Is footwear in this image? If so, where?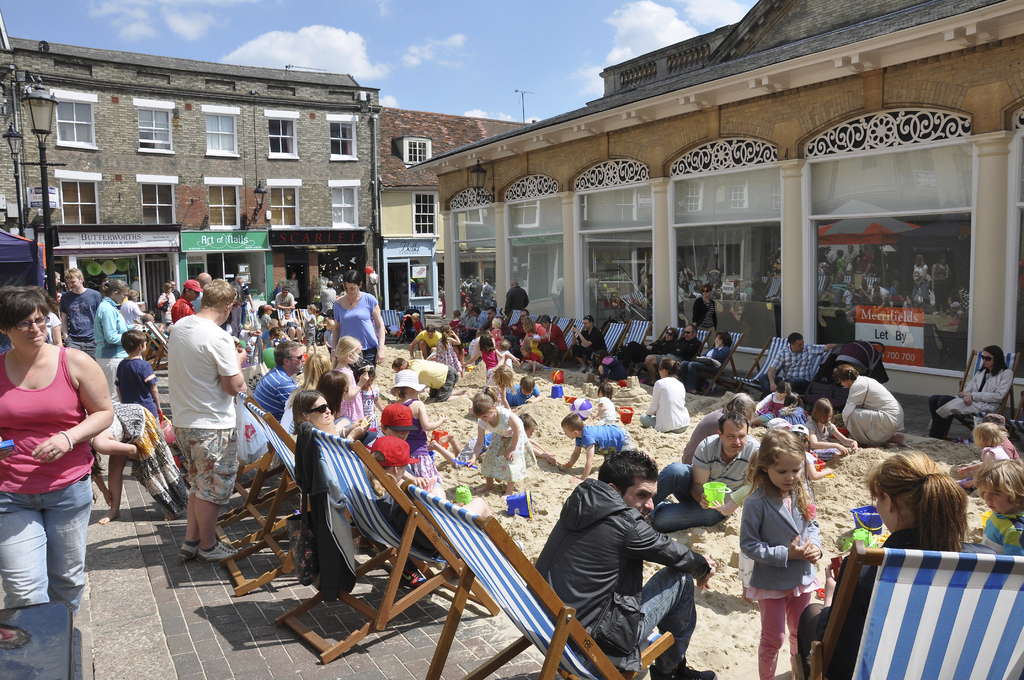
Yes, at 176/538/204/559.
